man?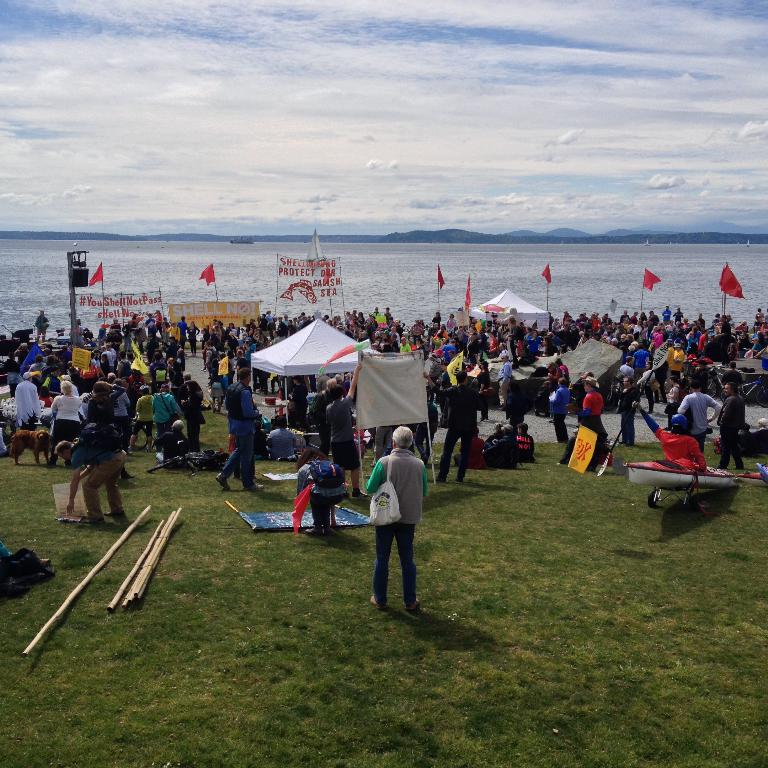
detection(54, 424, 128, 526)
